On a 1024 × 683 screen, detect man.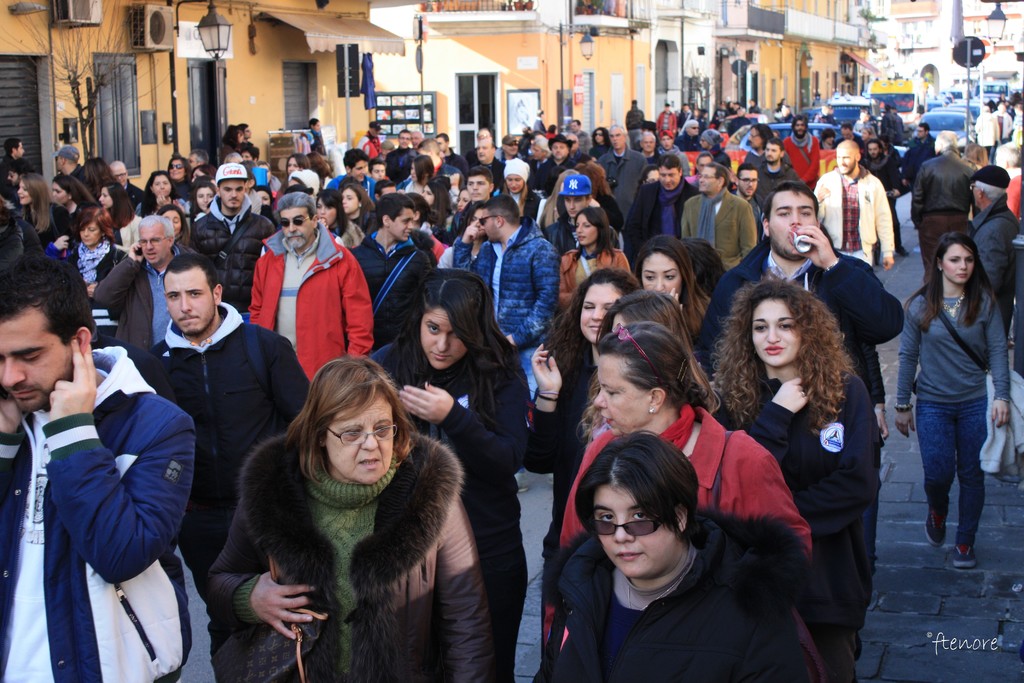
[378, 178, 399, 195].
